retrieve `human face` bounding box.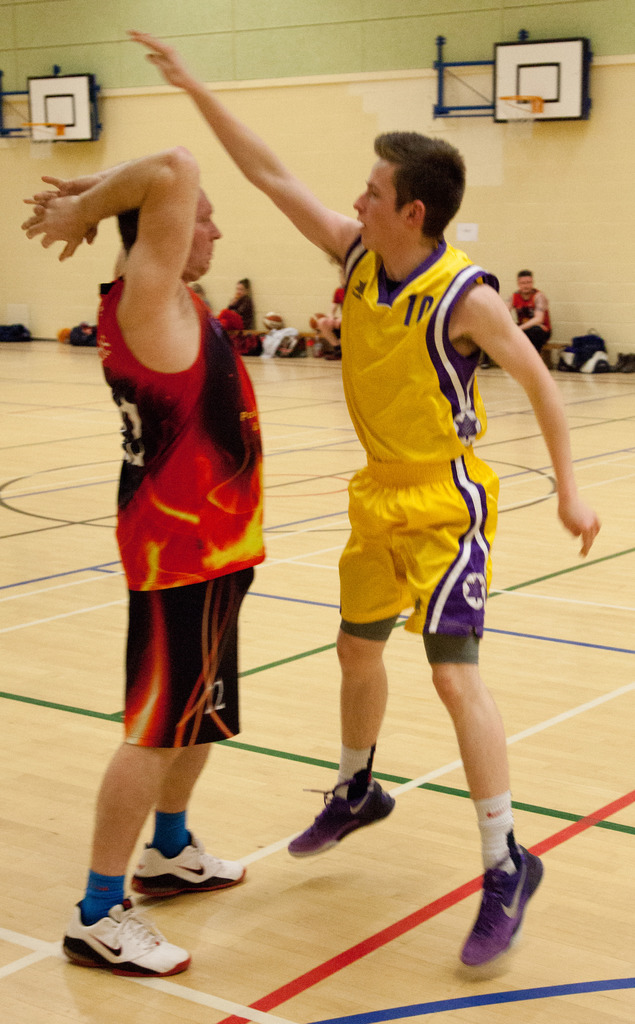
Bounding box: pyautogui.locateOnScreen(351, 159, 409, 252).
